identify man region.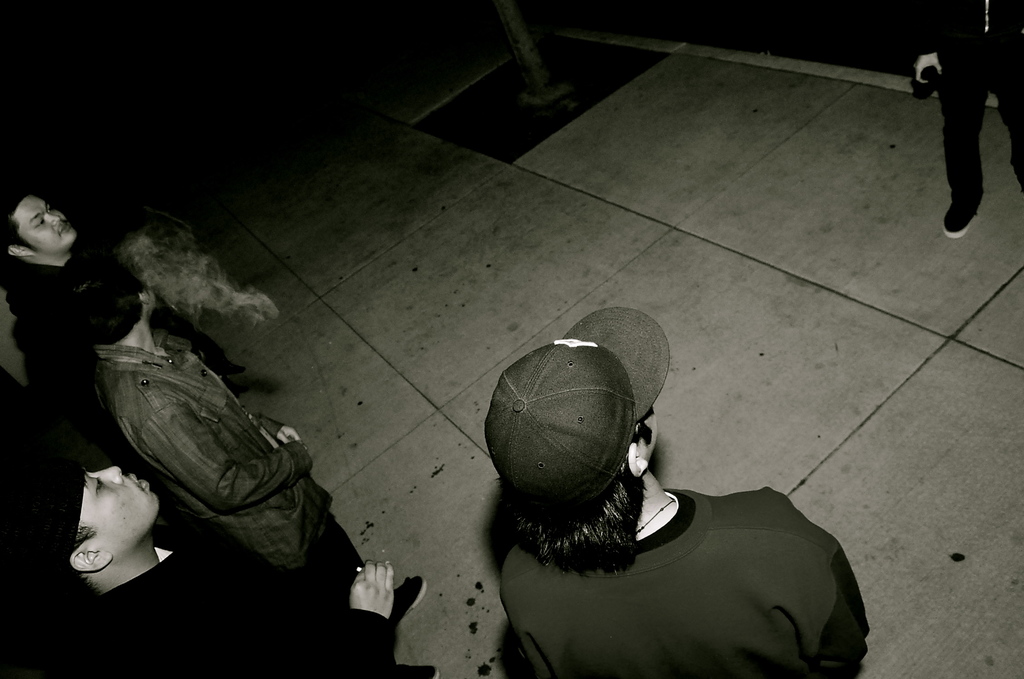
Region: bbox(458, 315, 868, 664).
